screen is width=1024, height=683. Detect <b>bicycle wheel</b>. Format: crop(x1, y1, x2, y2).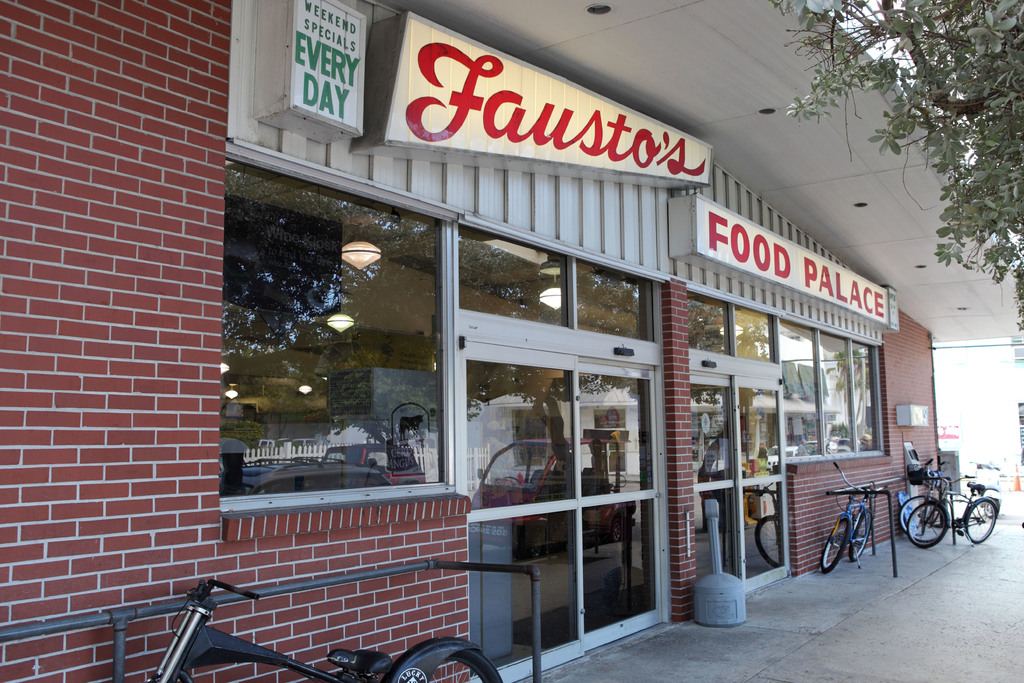
crop(849, 509, 880, 562).
